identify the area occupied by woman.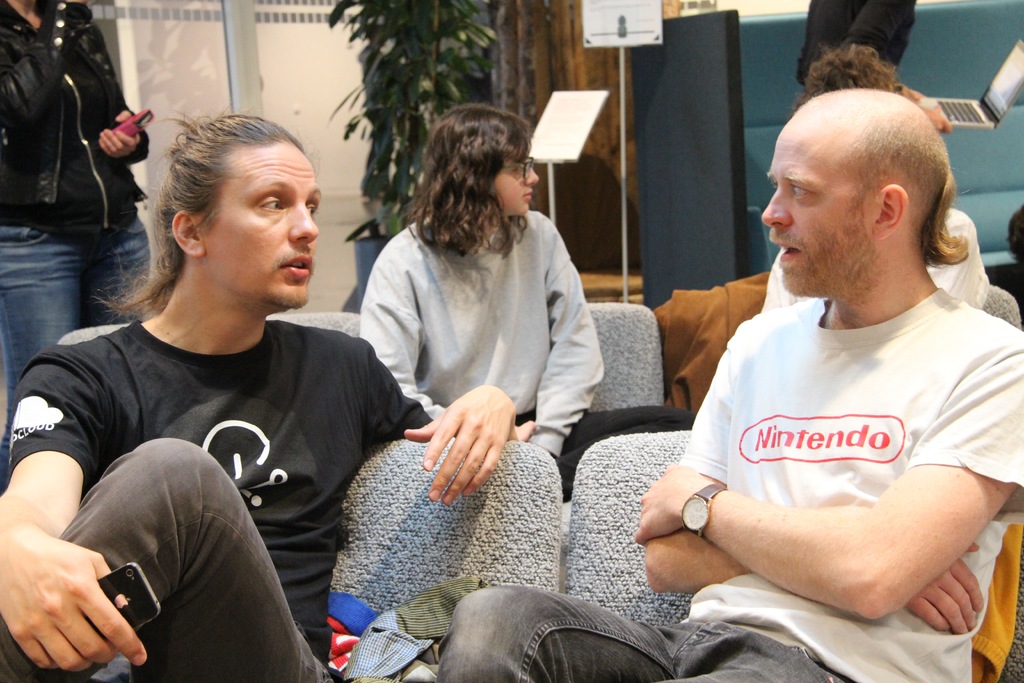
Area: Rect(0, 0, 149, 483).
